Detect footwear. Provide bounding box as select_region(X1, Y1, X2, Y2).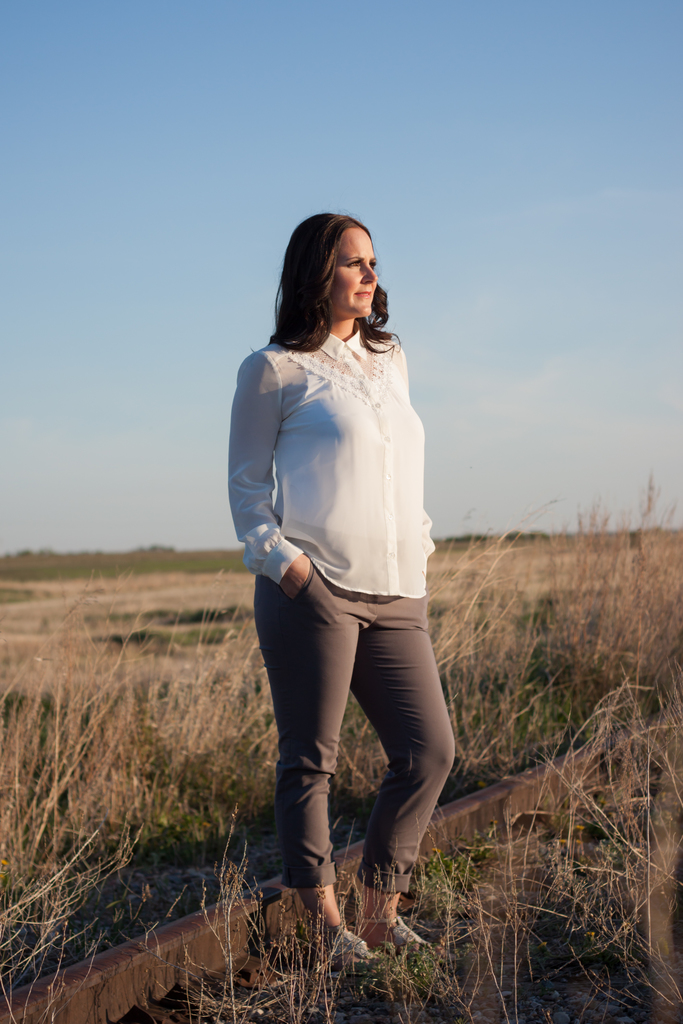
select_region(351, 913, 430, 959).
